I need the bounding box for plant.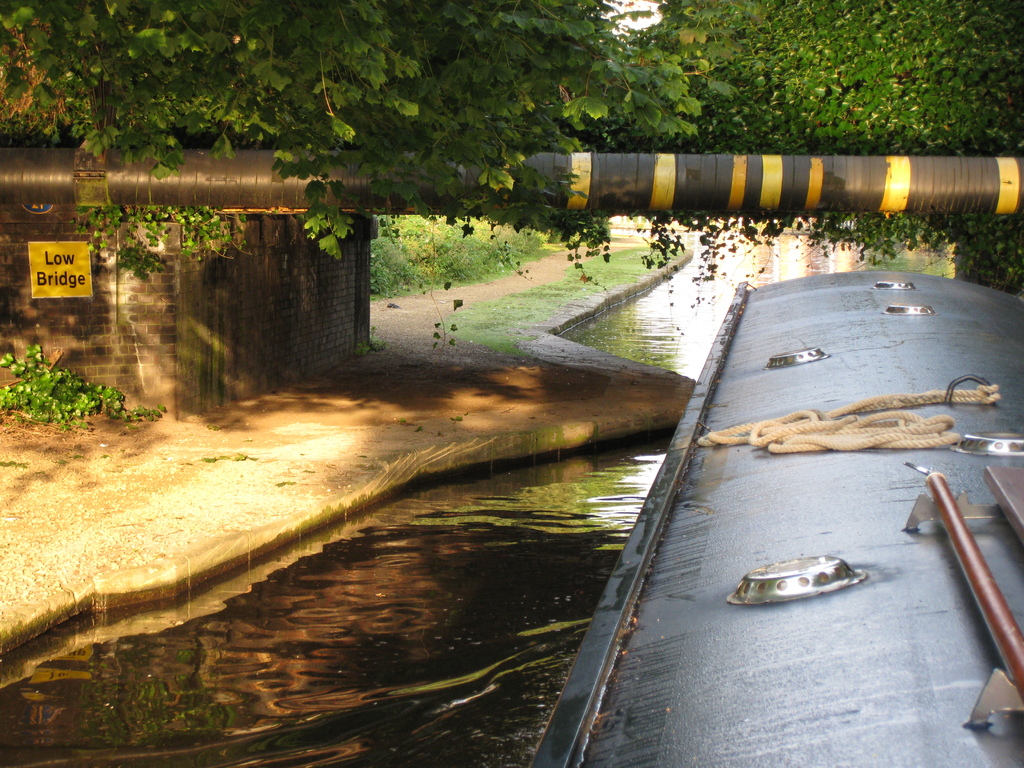
Here it is: x1=75 y1=454 x2=82 y2=461.
